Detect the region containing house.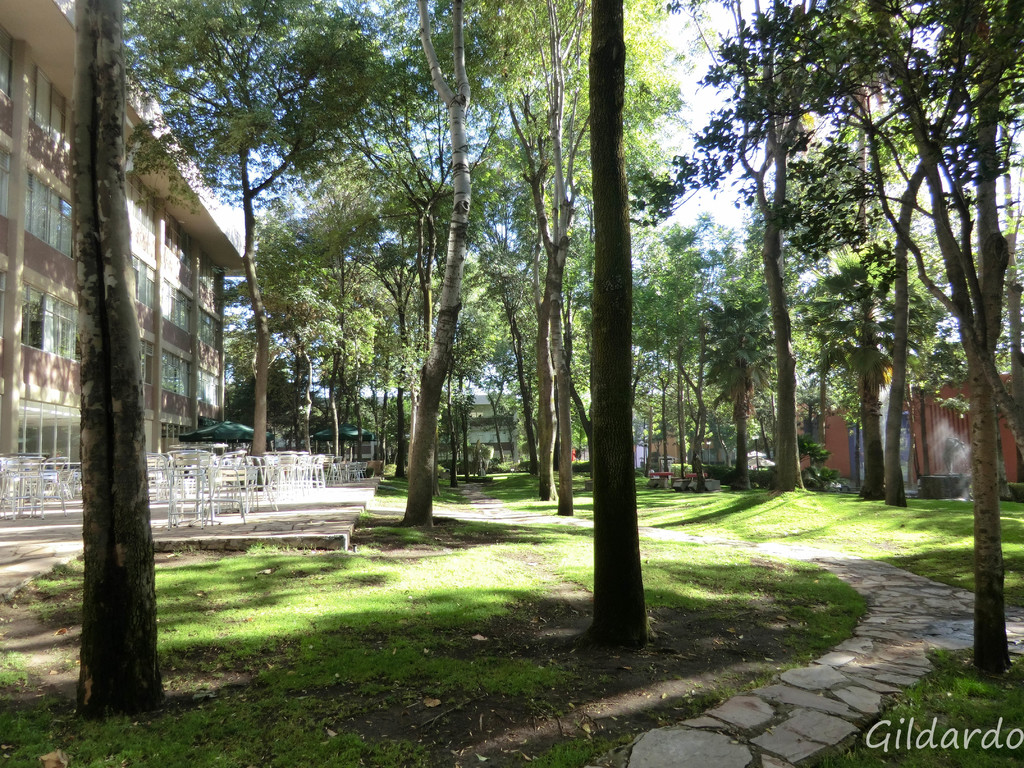
[x1=0, y1=0, x2=260, y2=467].
